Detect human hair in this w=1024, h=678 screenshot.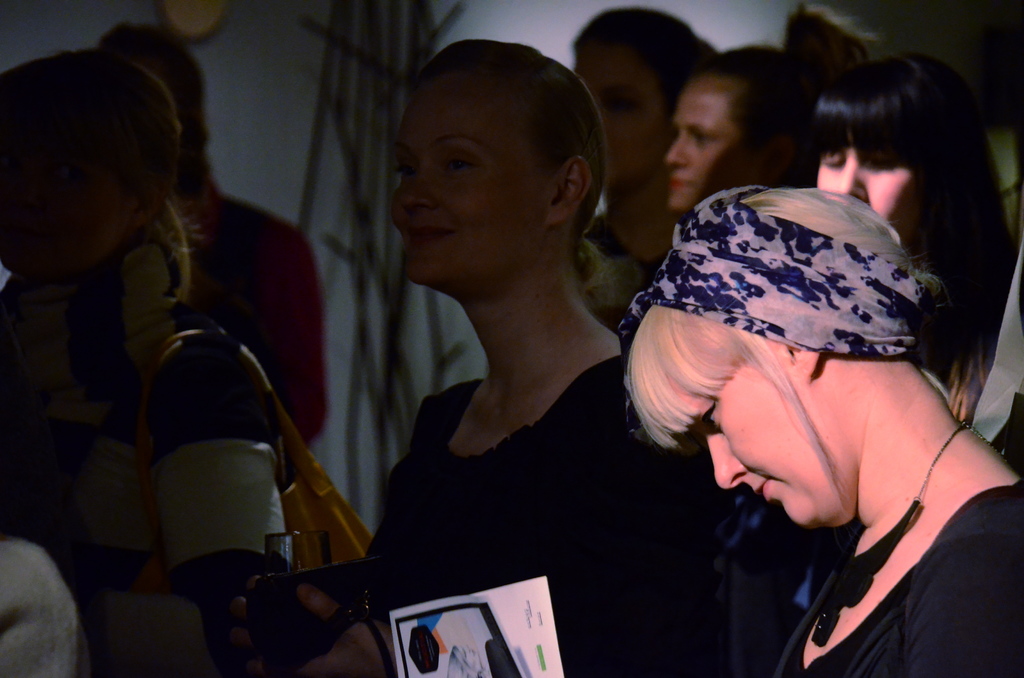
Detection: l=822, t=40, r=1005, b=377.
